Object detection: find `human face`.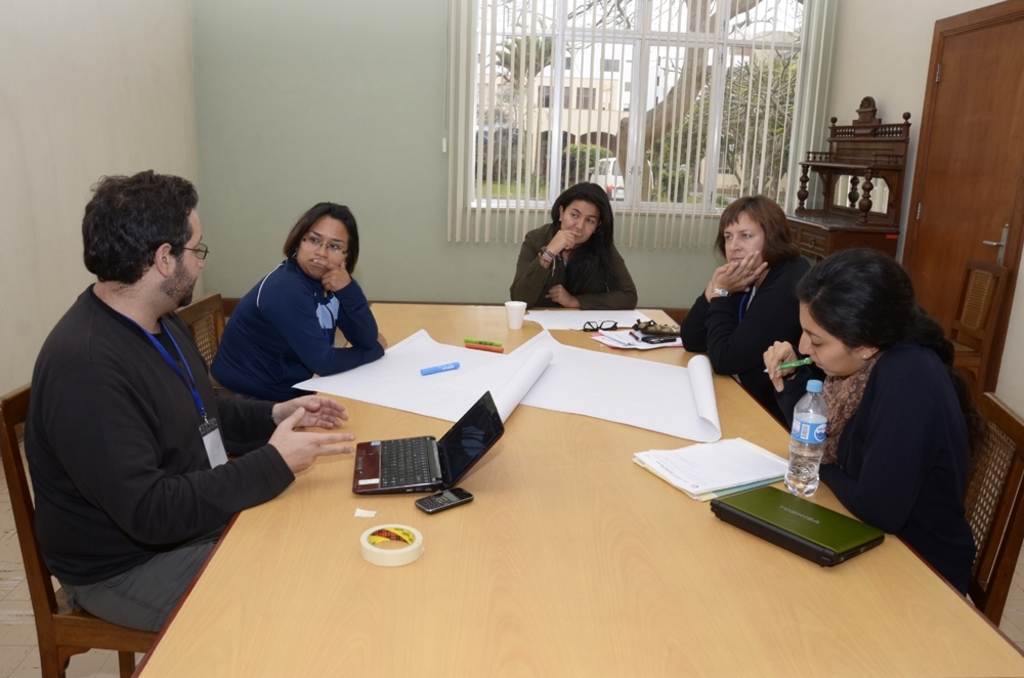
<box>171,209,206,308</box>.
